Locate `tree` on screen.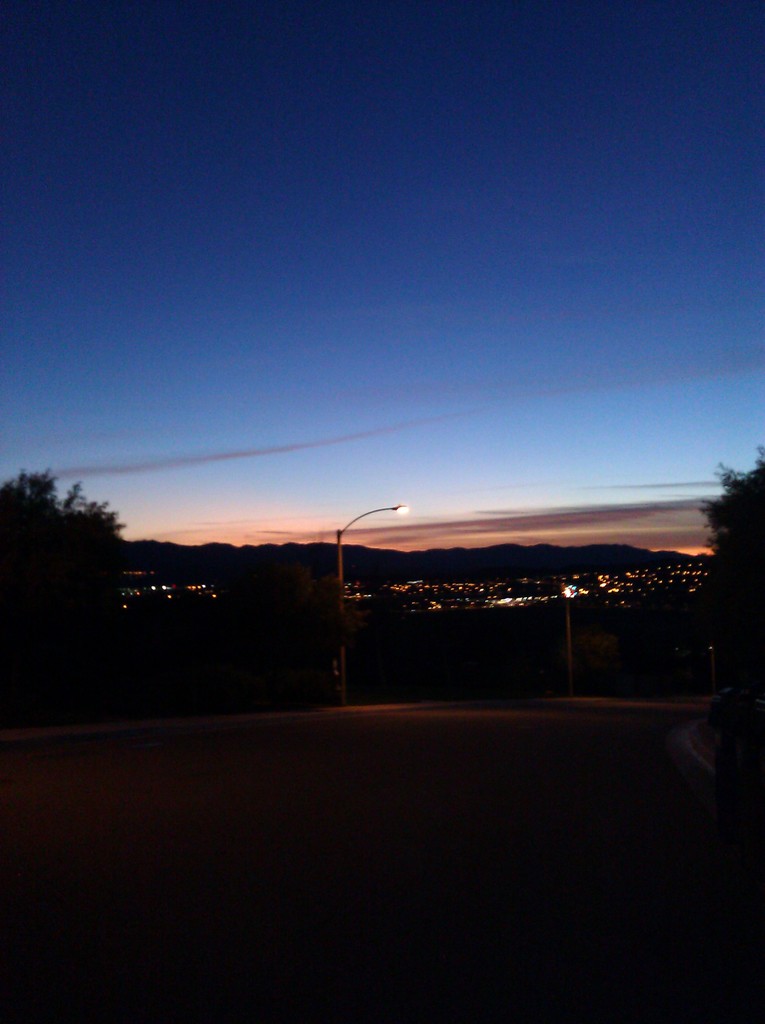
On screen at <region>11, 447, 138, 602</region>.
